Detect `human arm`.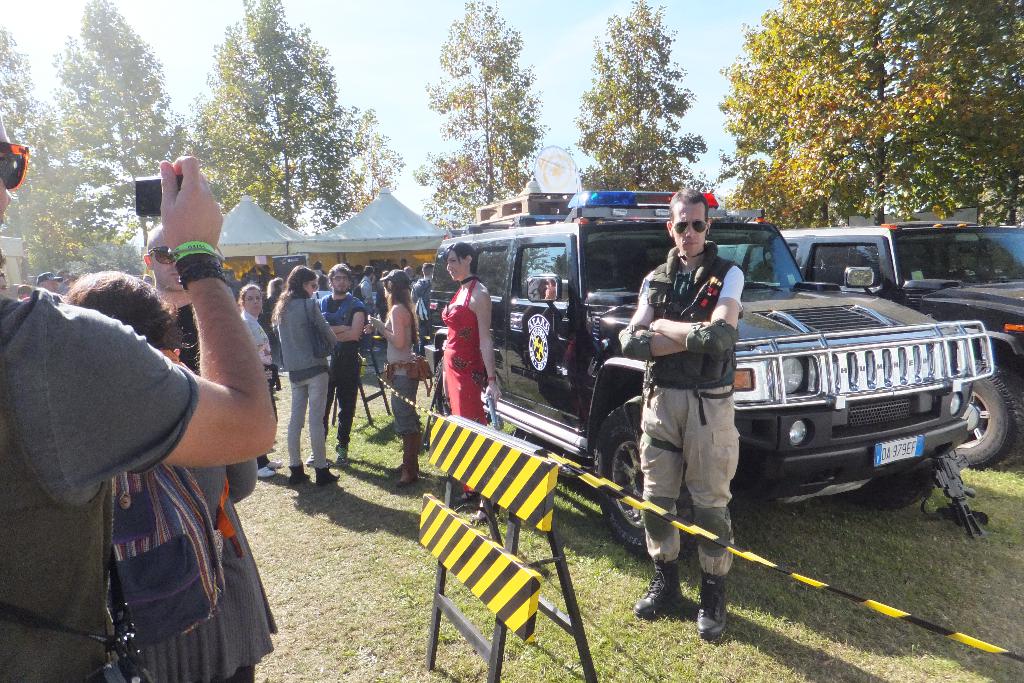
Detected at Rect(333, 293, 366, 352).
